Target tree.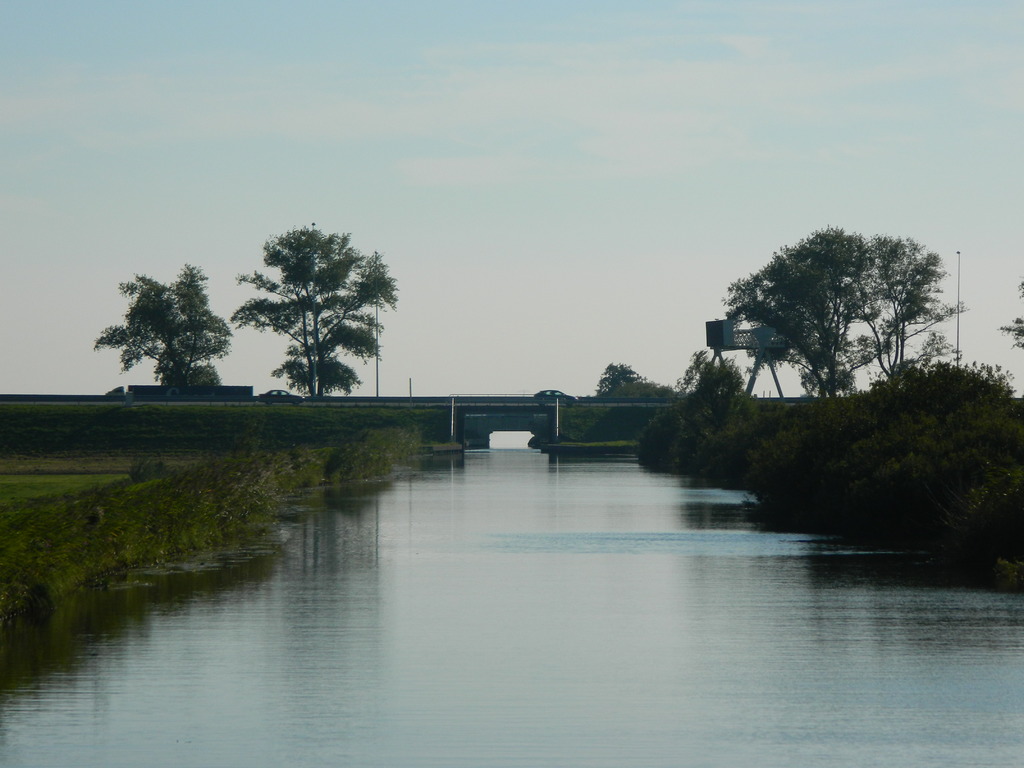
Target region: <bbox>719, 221, 965, 394</bbox>.
